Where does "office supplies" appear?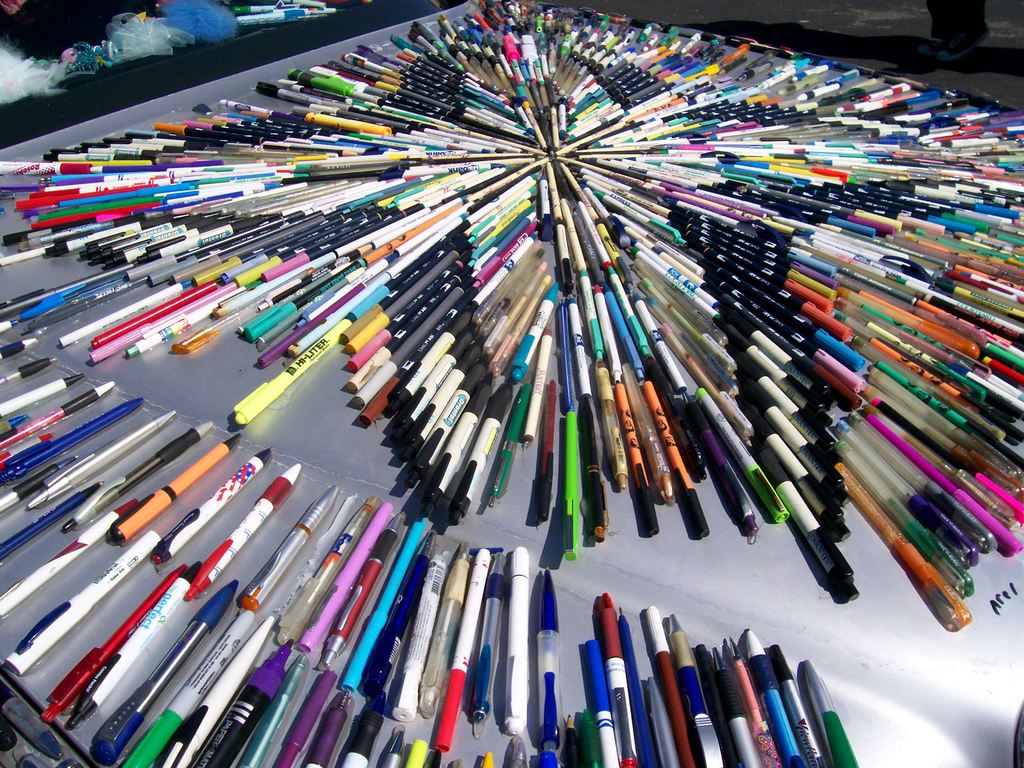
Appears at BBox(207, 643, 290, 767).
